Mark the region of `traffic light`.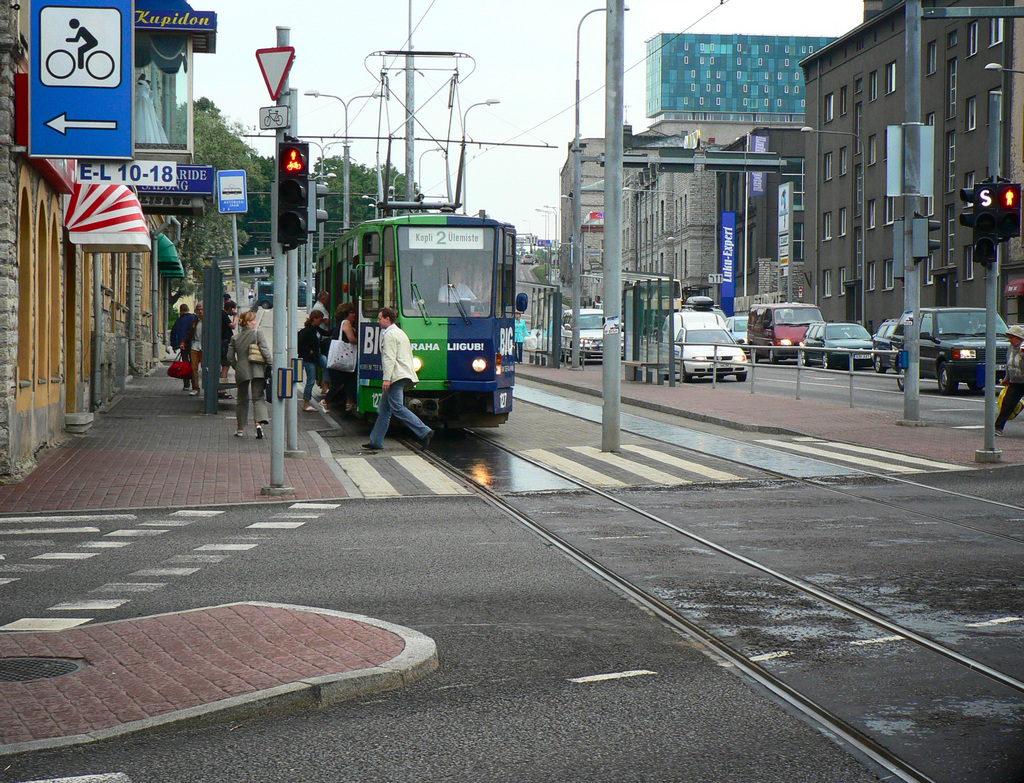
Region: [left=911, top=216, right=942, bottom=262].
